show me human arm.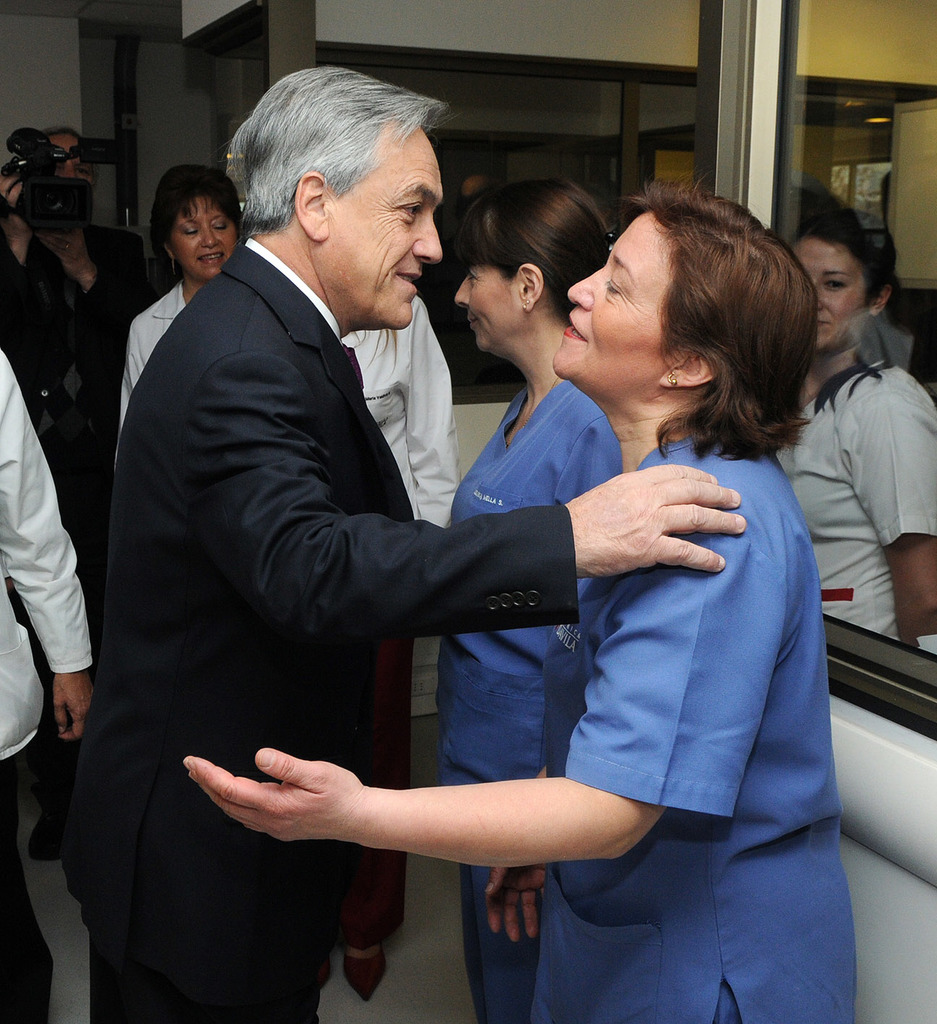
human arm is here: 484/759/552/943.
